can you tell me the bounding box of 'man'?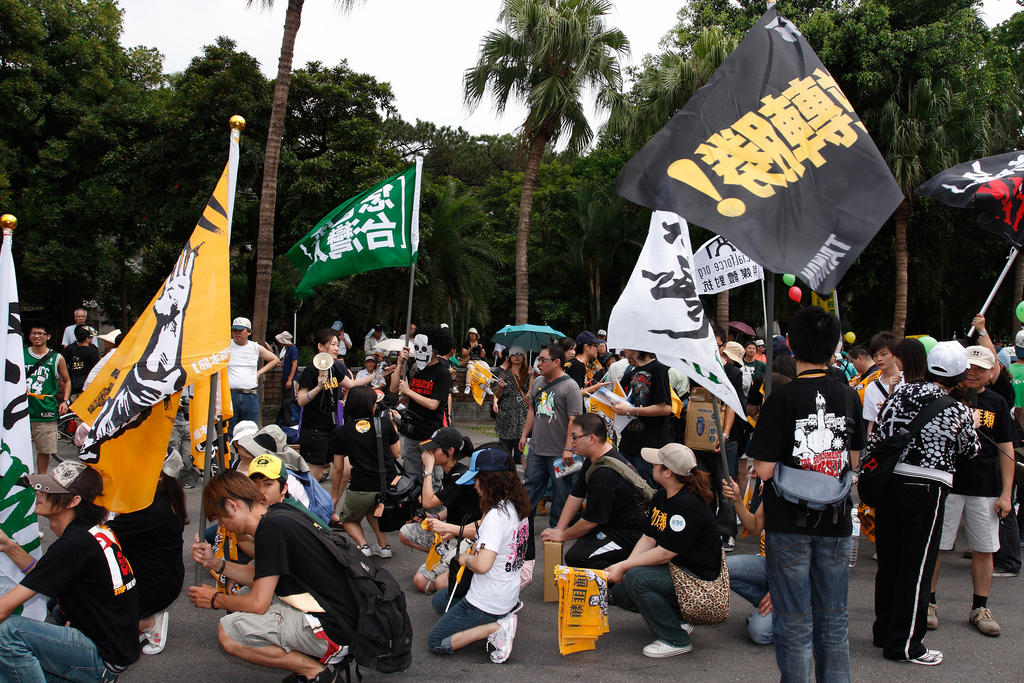
(x1=514, y1=352, x2=584, y2=530).
